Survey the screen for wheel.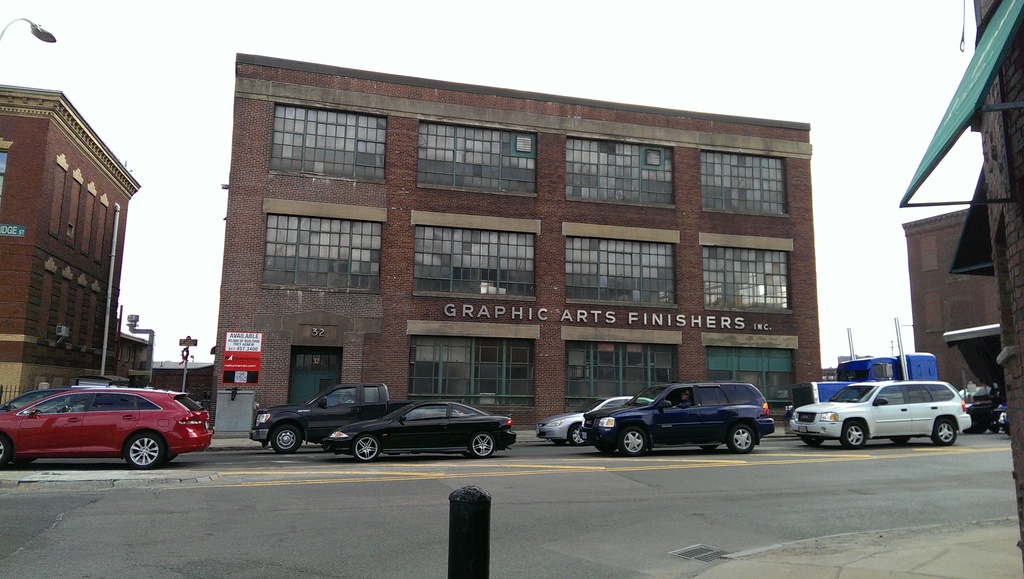
Survey found: {"left": 556, "top": 437, "right": 564, "bottom": 447}.
